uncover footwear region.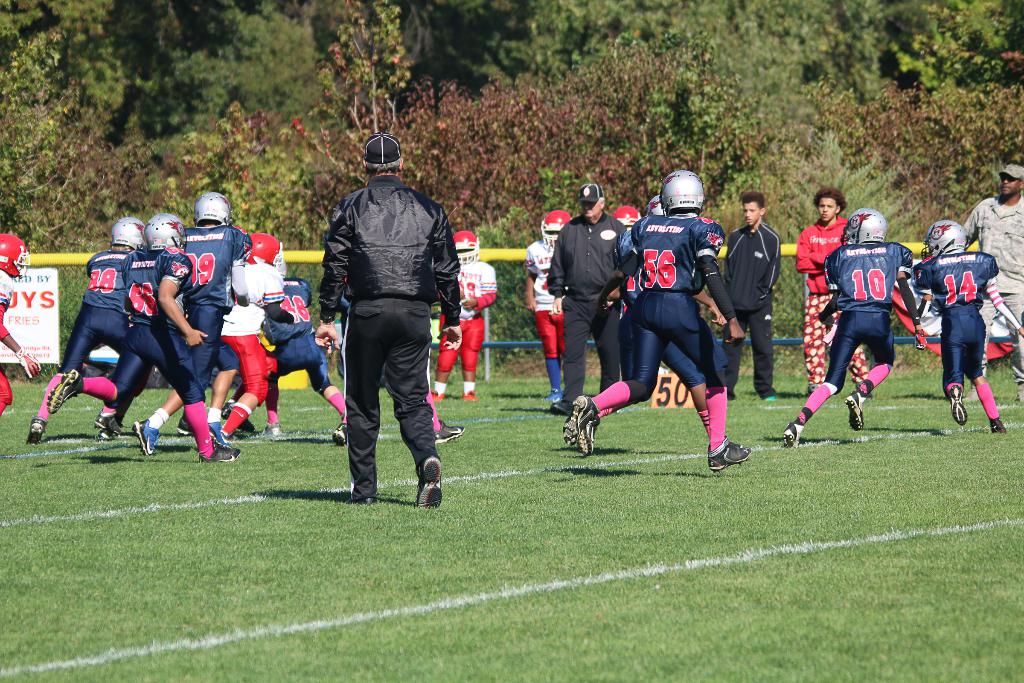
Uncovered: crop(413, 452, 445, 511).
